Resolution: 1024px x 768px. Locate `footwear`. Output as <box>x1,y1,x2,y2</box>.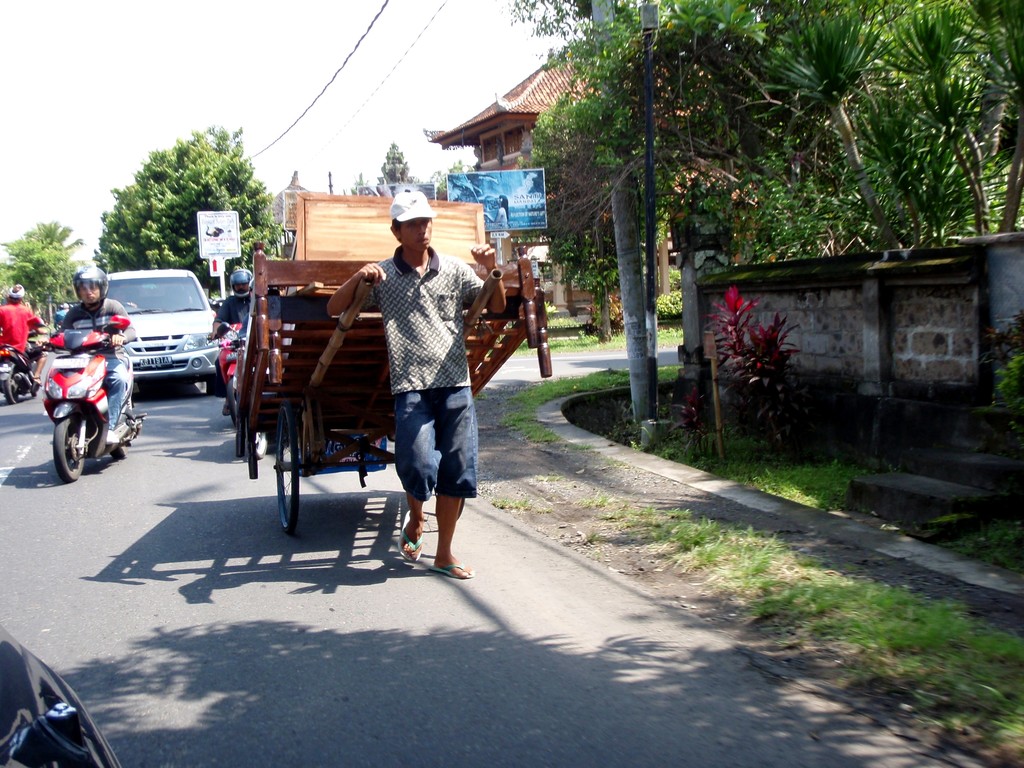
<box>396,527,426,566</box>.
